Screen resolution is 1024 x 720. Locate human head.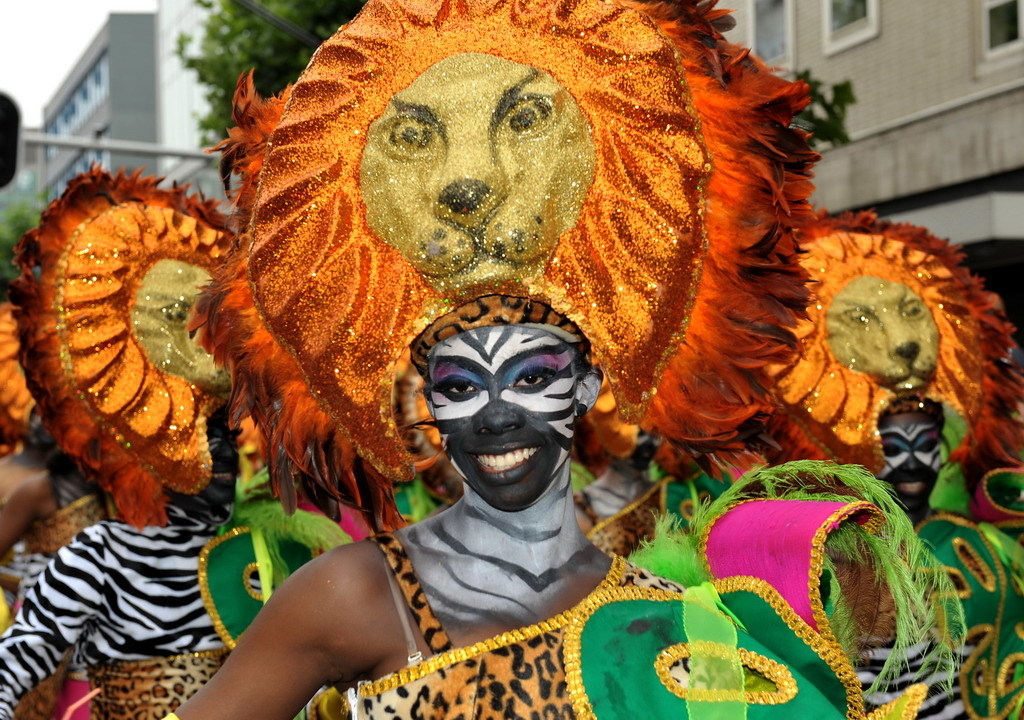
l=396, t=301, r=599, b=489.
